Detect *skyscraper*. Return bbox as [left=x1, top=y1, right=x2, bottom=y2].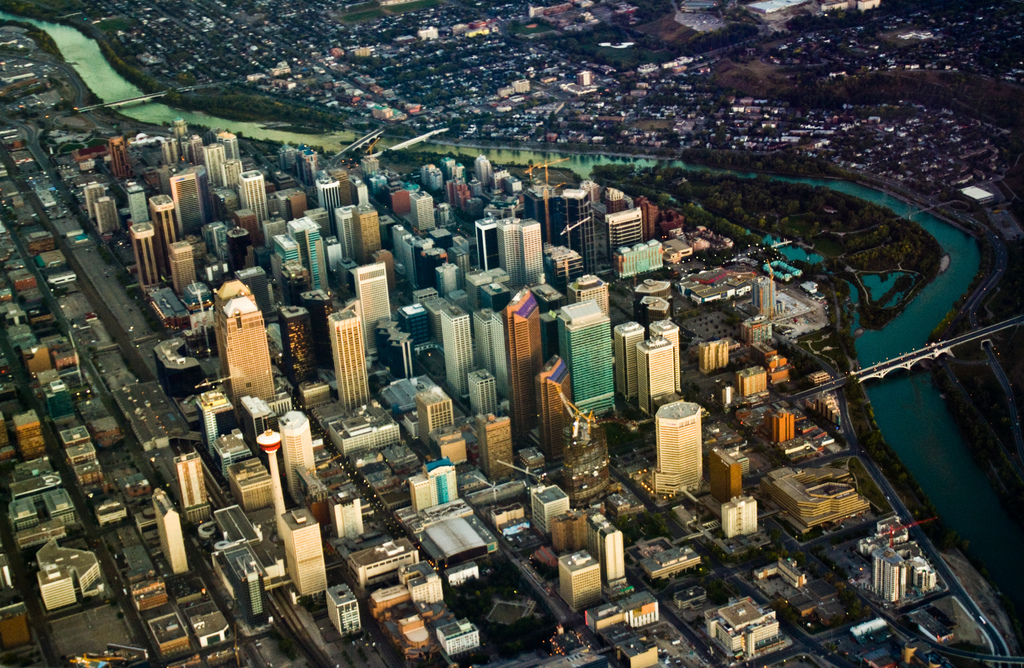
[left=697, top=338, right=730, bottom=378].
